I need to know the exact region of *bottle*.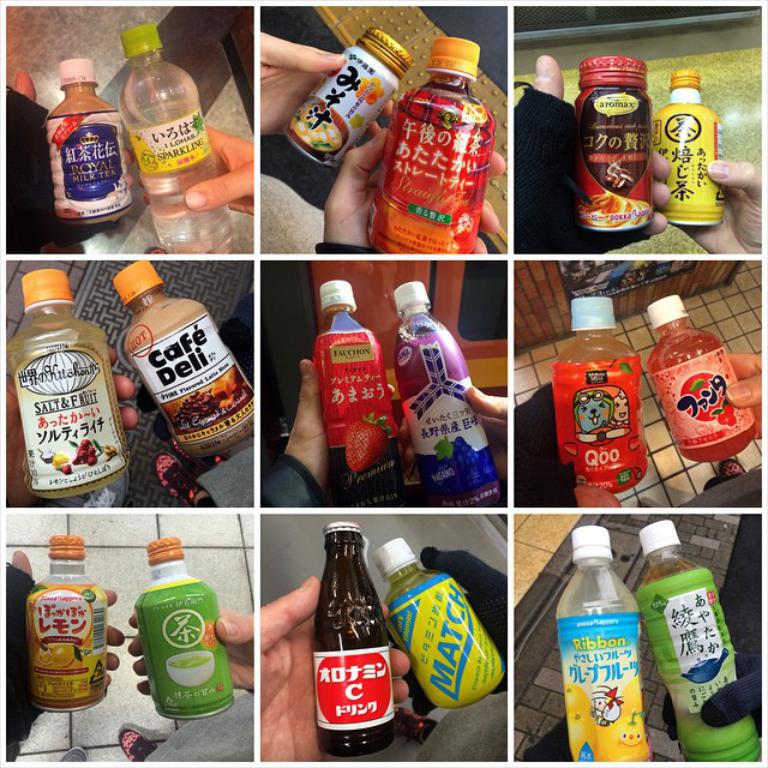
Region: (x1=553, y1=527, x2=650, y2=767).
